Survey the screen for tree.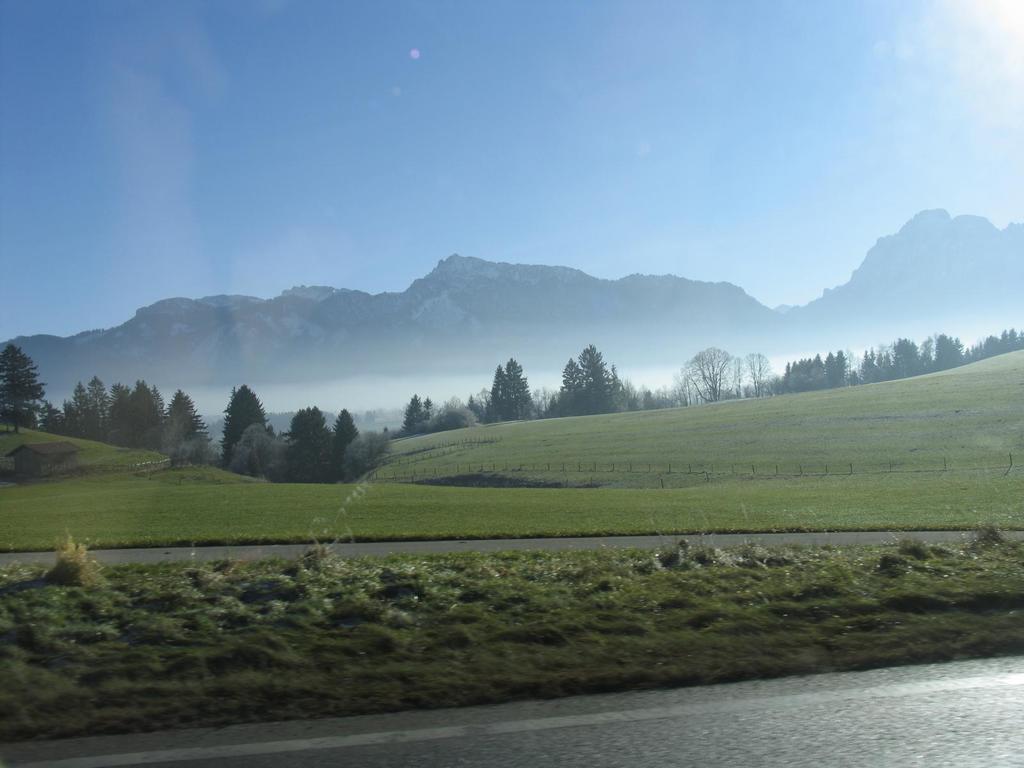
Survey found: [0, 340, 47, 450].
